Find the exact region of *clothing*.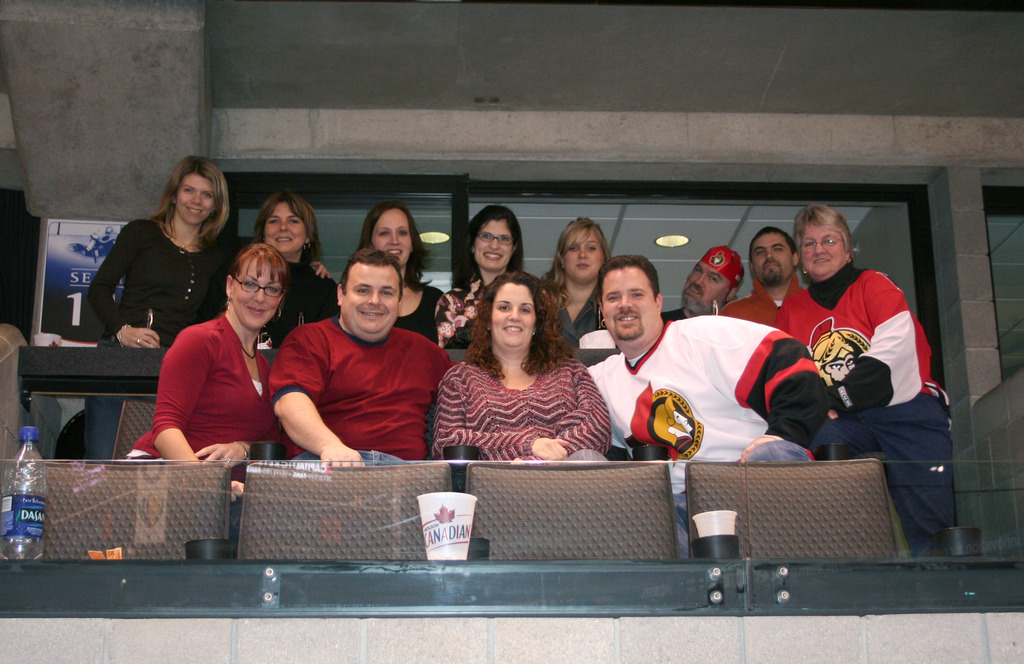
Exact region: [x1=787, y1=255, x2=945, y2=534].
